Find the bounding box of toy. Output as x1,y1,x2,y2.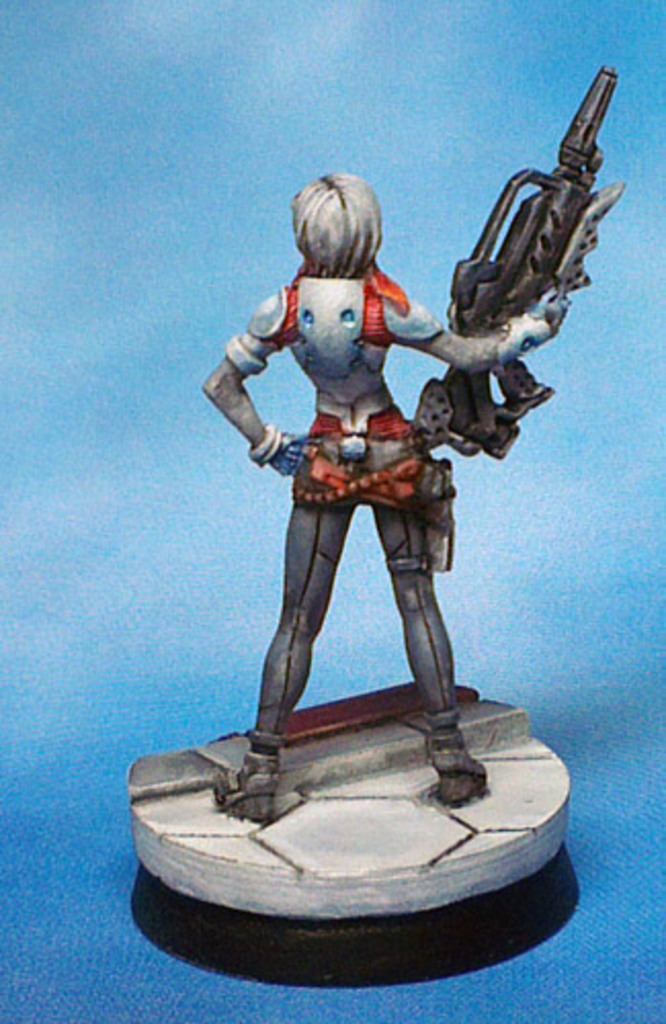
131,135,598,885.
